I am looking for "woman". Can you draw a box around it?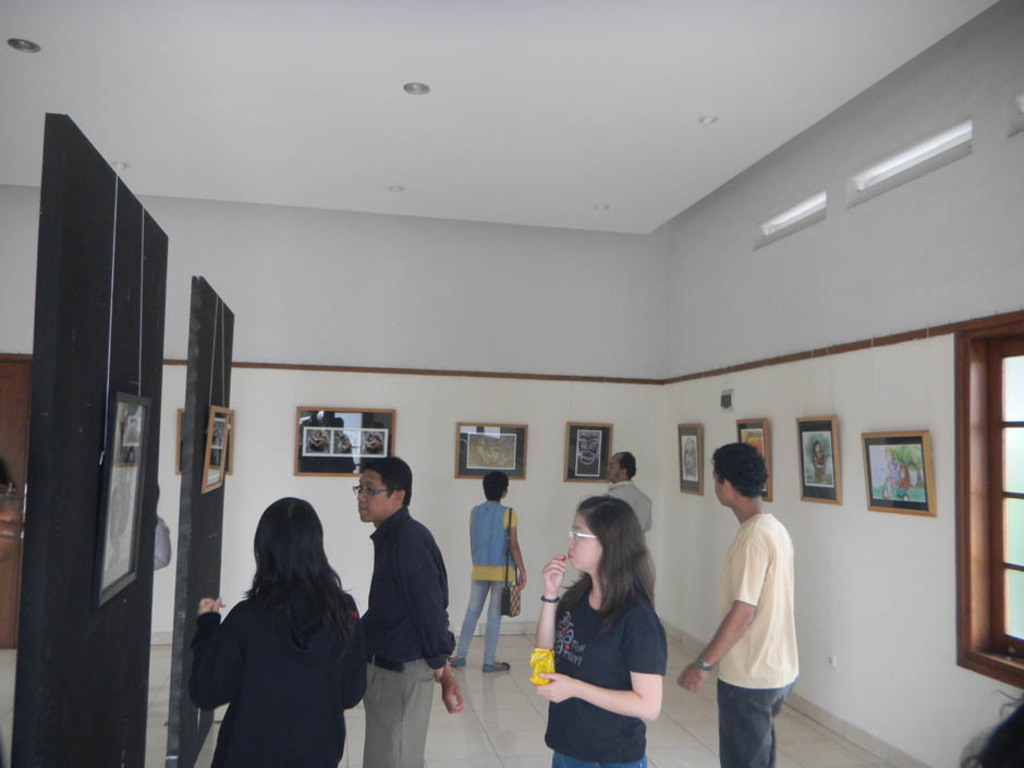
Sure, the bounding box is [446, 470, 529, 673].
